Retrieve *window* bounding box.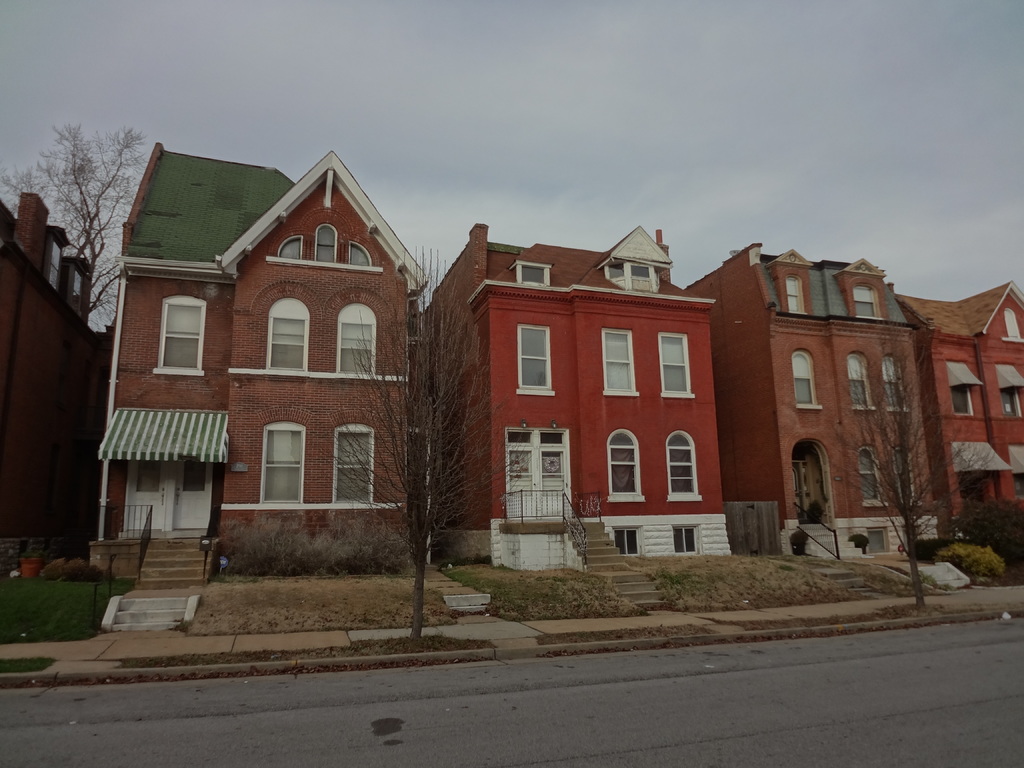
Bounding box: BBox(338, 301, 372, 374).
